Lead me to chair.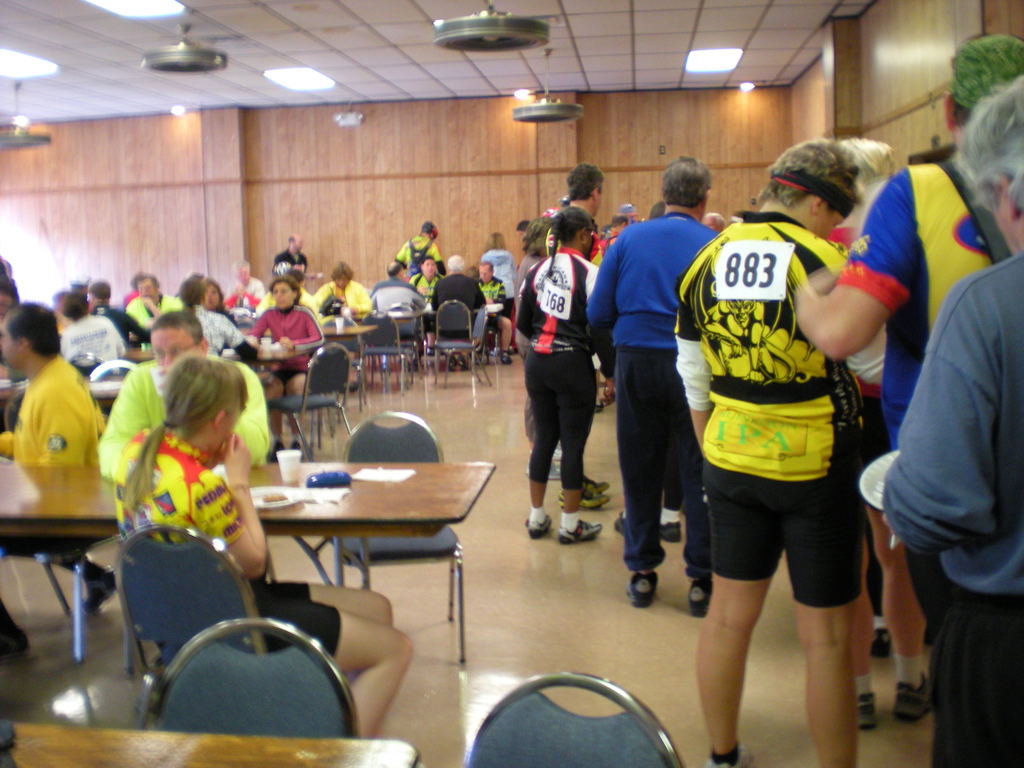
Lead to (x1=269, y1=333, x2=357, y2=458).
